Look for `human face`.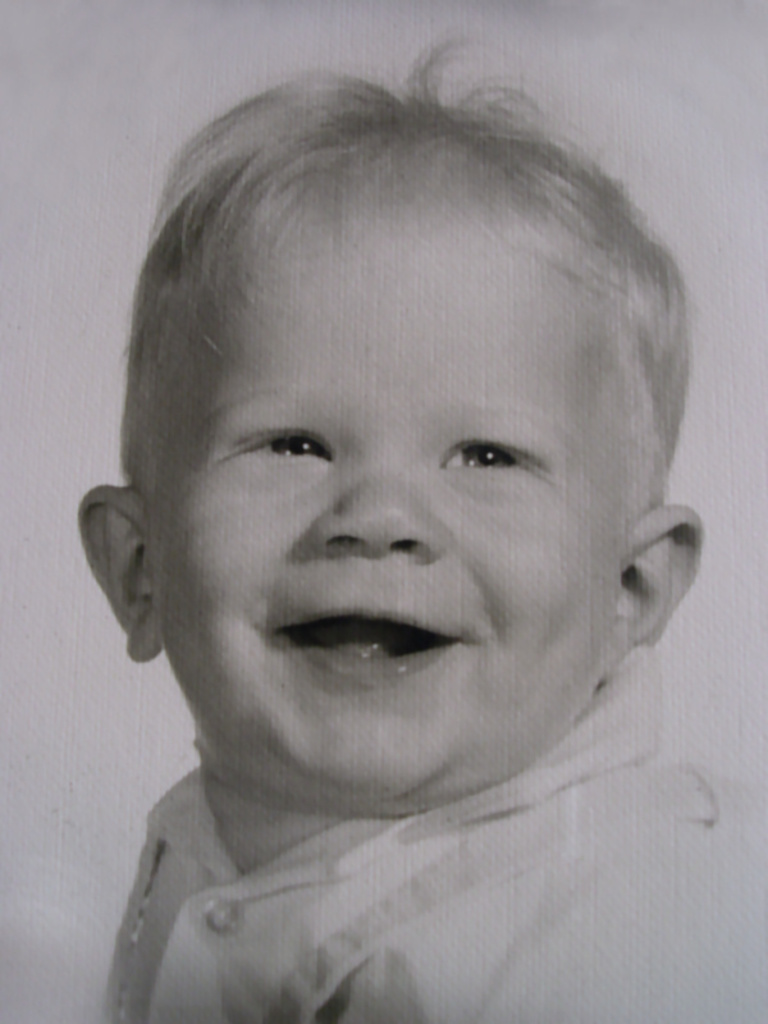
Found: bbox(143, 224, 598, 790).
